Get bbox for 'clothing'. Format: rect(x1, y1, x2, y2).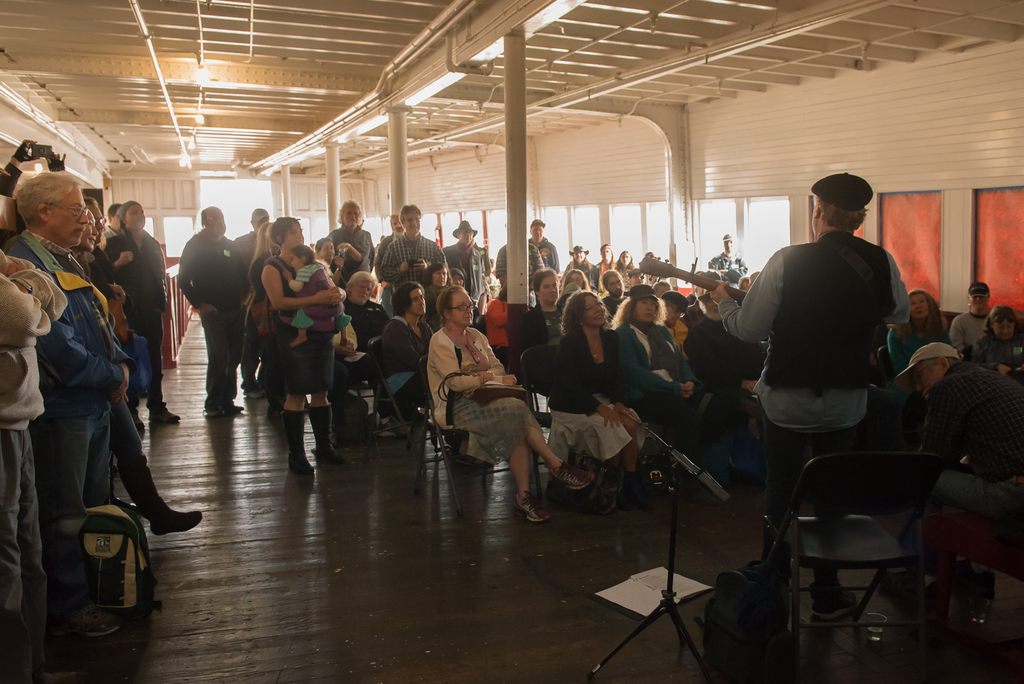
rect(177, 232, 247, 412).
